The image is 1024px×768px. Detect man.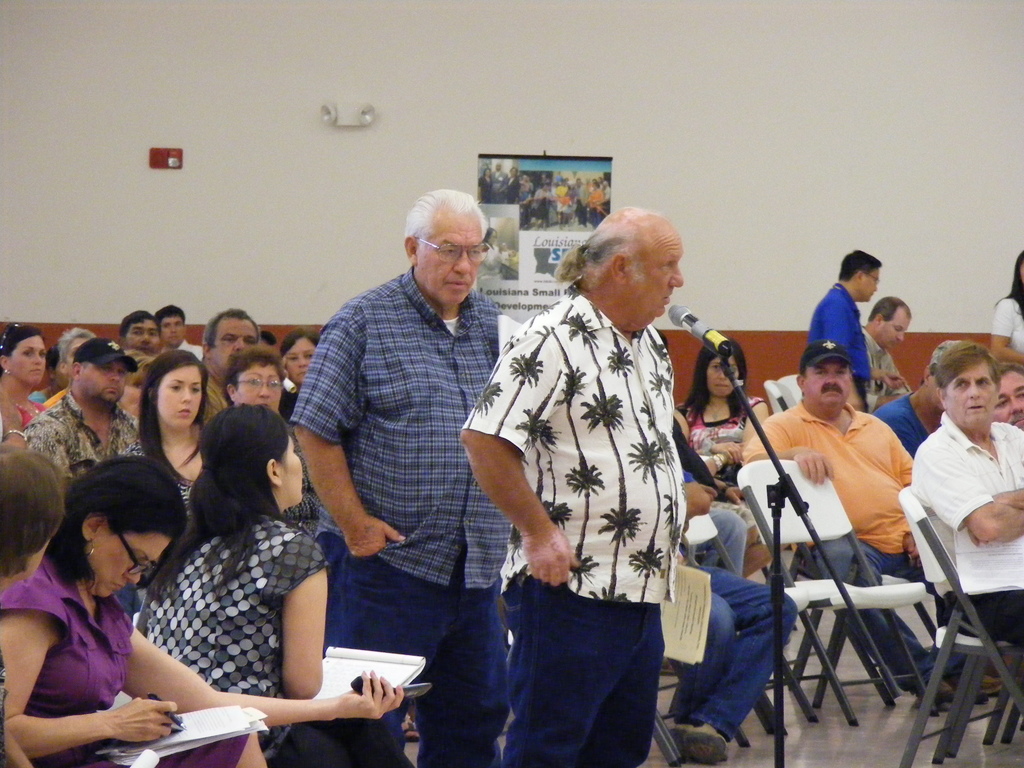
Detection: 810, 244, 884, 404.
